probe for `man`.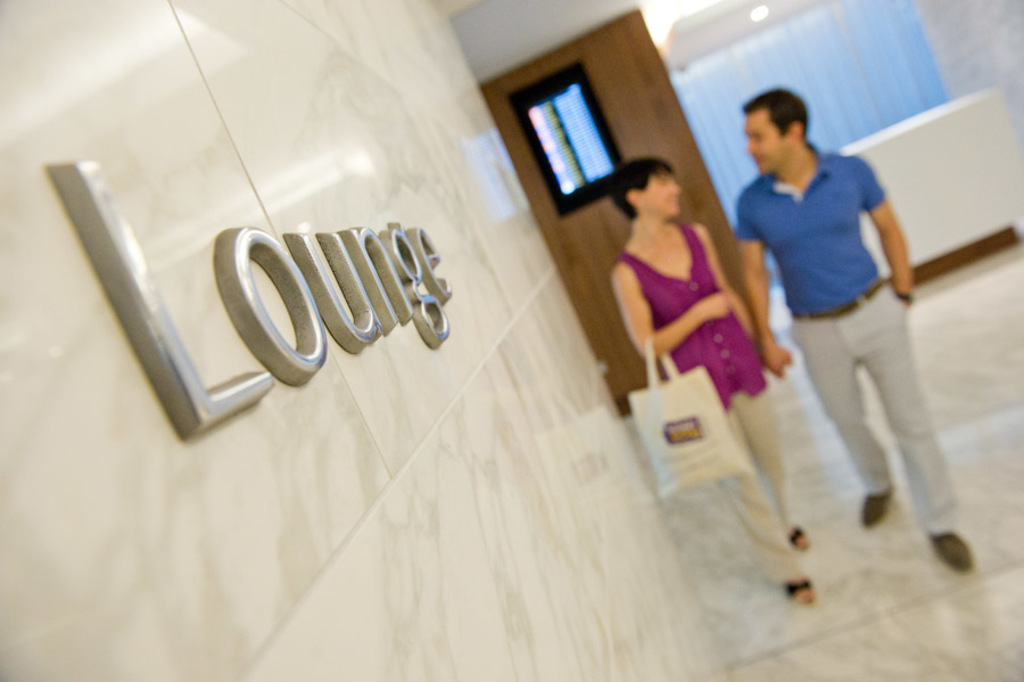
Probe result: (left=732, top=91, right=967, bottom=570).
